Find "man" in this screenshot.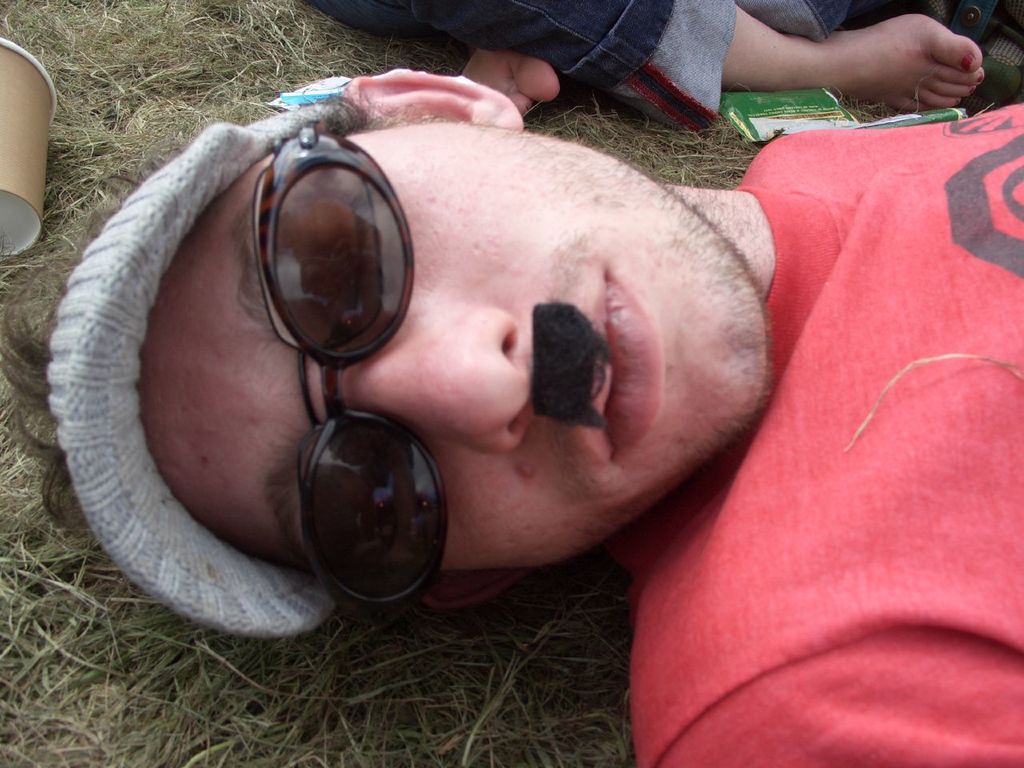
The bounding box for "man" is region(0, 15, 935, 717).
